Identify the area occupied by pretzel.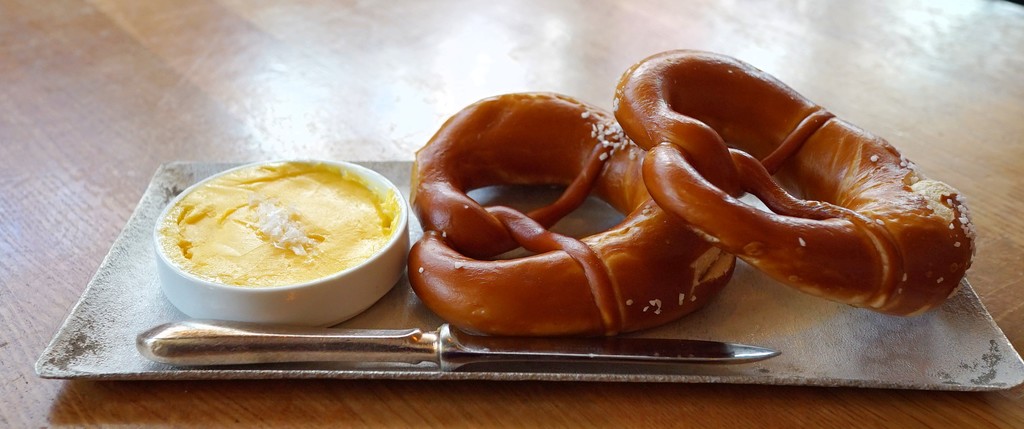
Area: box=[406, 92, 736, 343].
